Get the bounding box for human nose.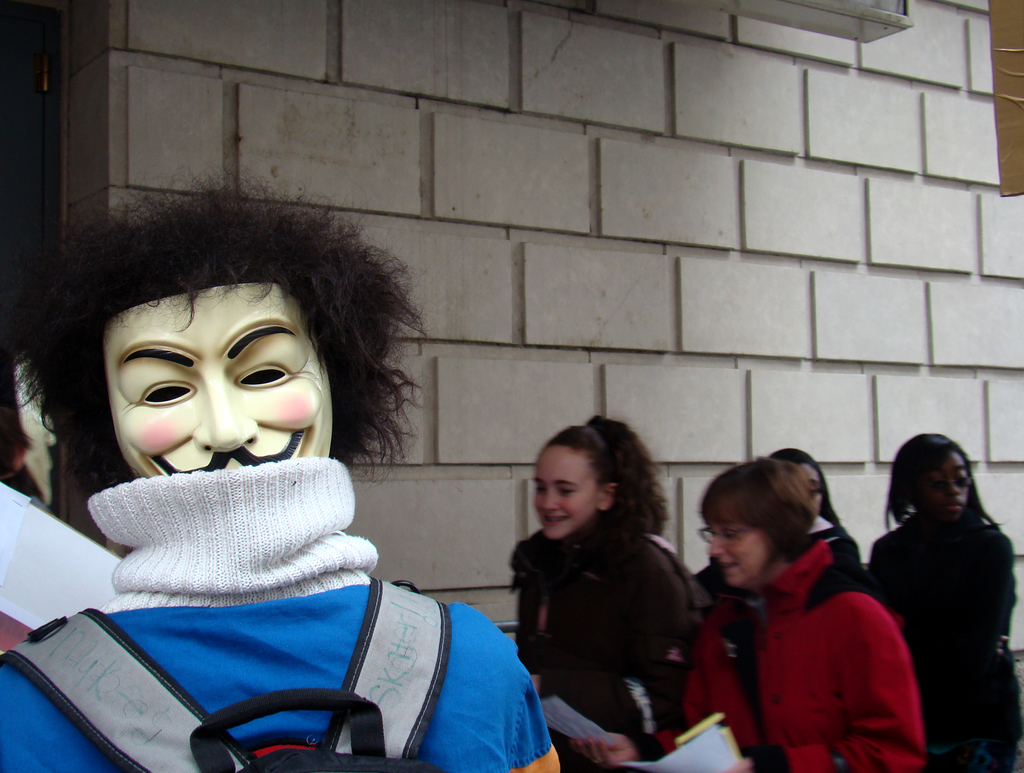
945 476 964 494.
